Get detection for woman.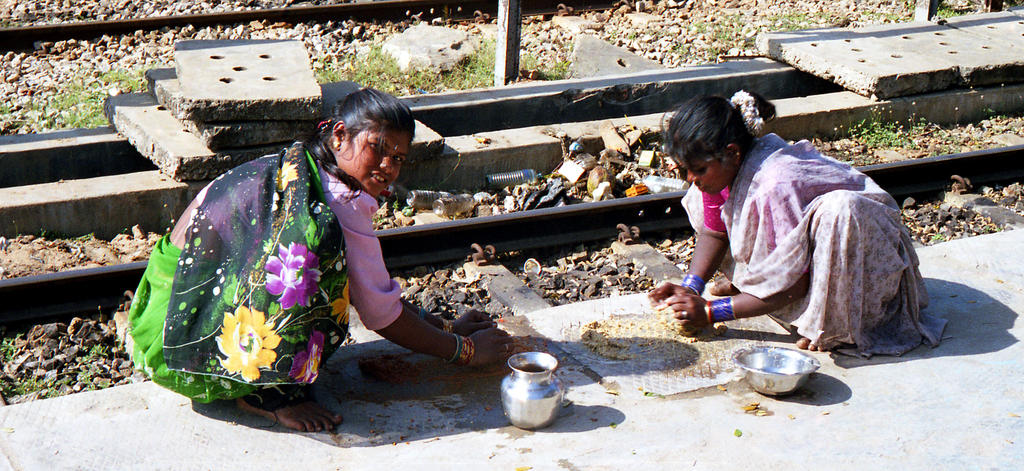
Detection: region(129, 81, 514, 436).
